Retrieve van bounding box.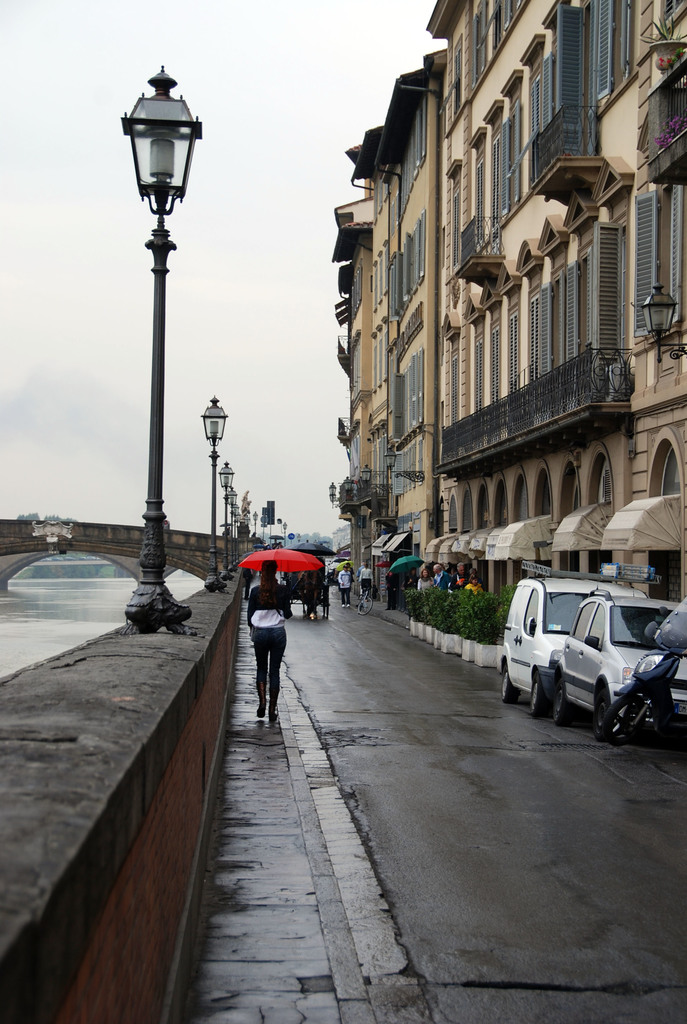
Bounding box: [x1=496, y1=556, x2=649, y2=718].
